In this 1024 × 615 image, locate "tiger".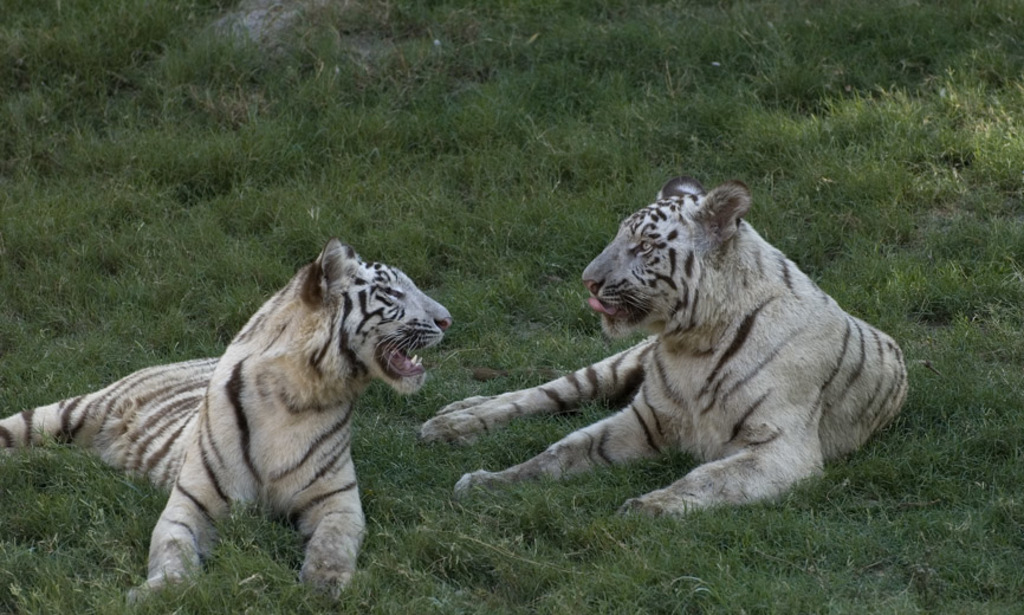
Bounding box: crop(0, 241, 458, 614).
